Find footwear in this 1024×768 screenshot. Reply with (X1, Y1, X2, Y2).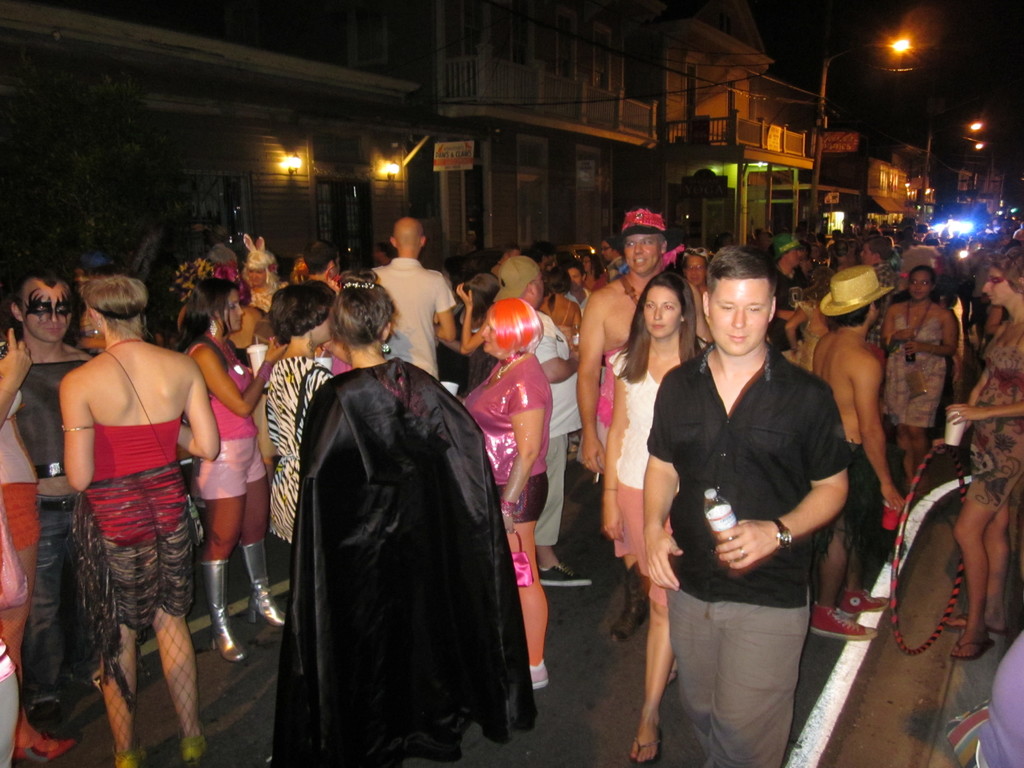
(200, 559, 246, 655).
